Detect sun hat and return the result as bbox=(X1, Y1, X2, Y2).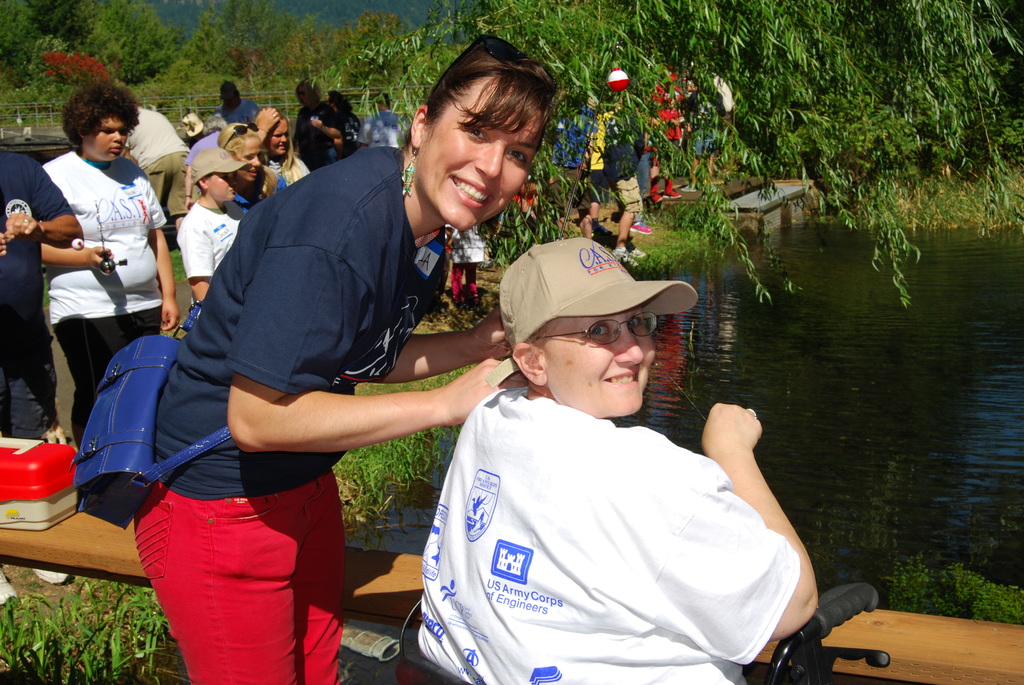
bbox=(213, 120, 255, 146).
